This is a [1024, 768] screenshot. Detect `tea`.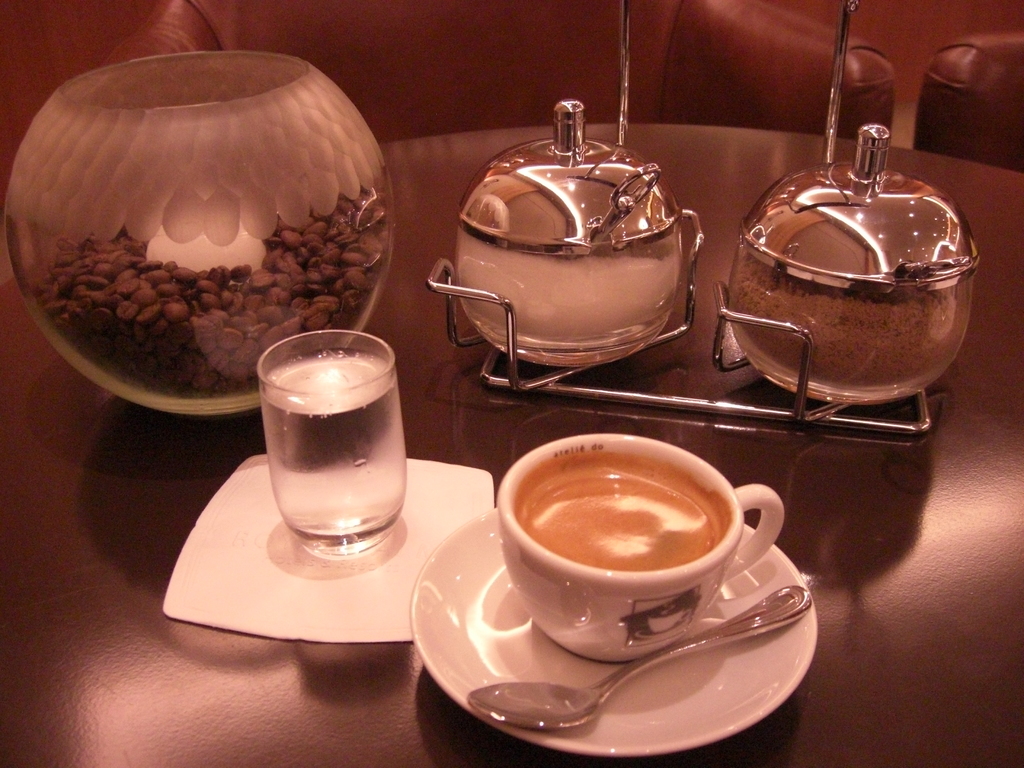
l=520, t=454, r=718, b=572.
